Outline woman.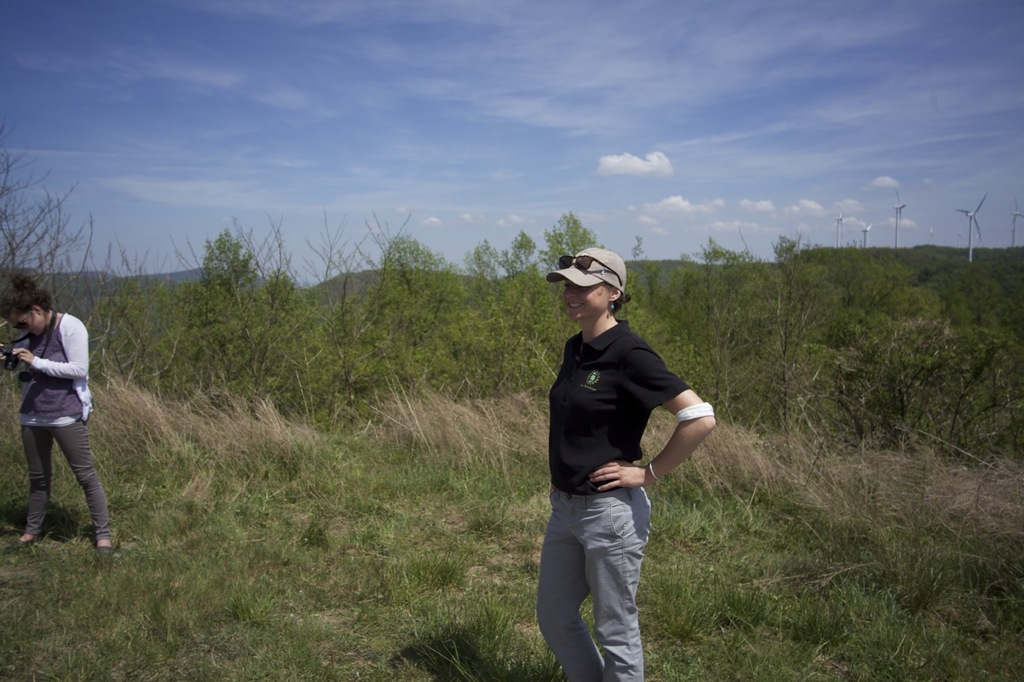
Outline: select_region(6, 272, 106, 560).
